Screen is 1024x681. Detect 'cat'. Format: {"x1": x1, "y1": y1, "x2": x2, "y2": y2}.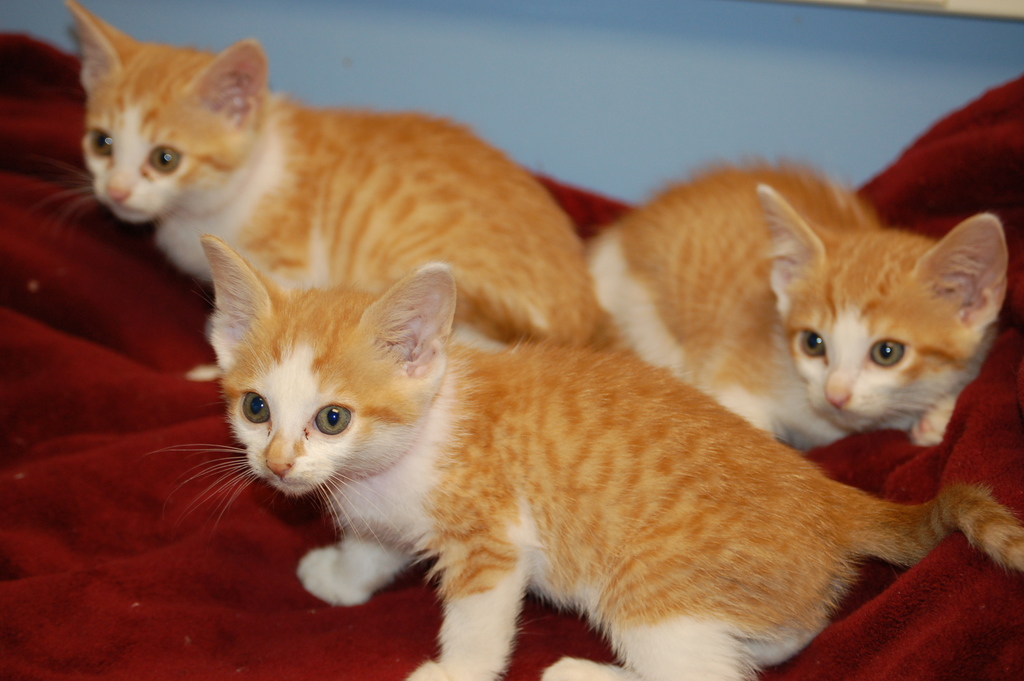
{"x1": 566, "y1": 151, "x2": 1010, "y2": 472}.
